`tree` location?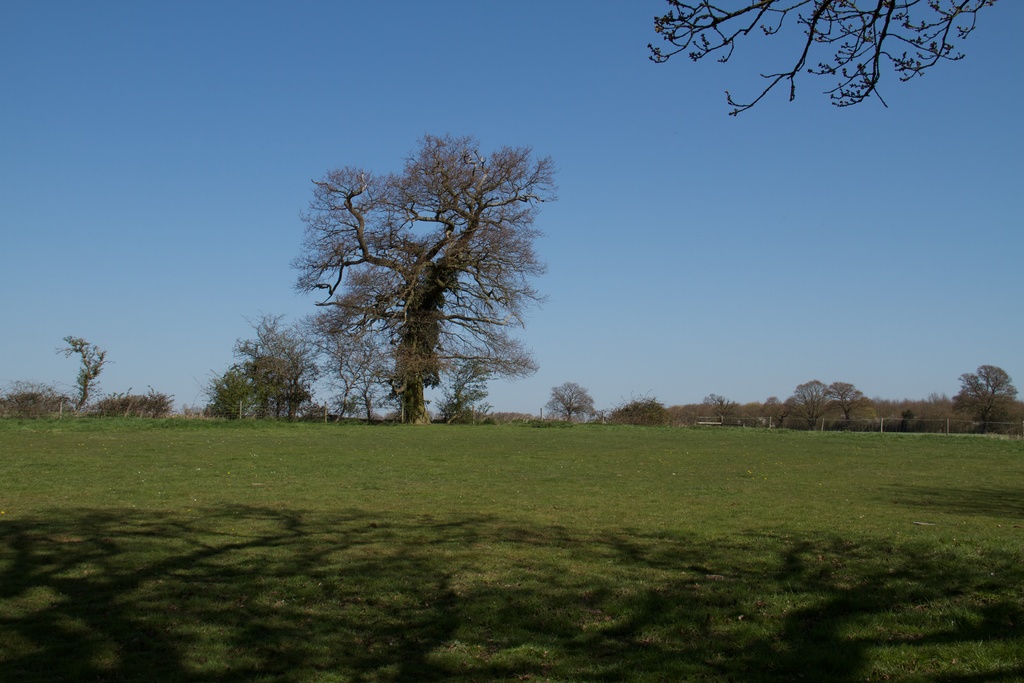
(x1=950, y1=364, x2=1019, y2=435)
